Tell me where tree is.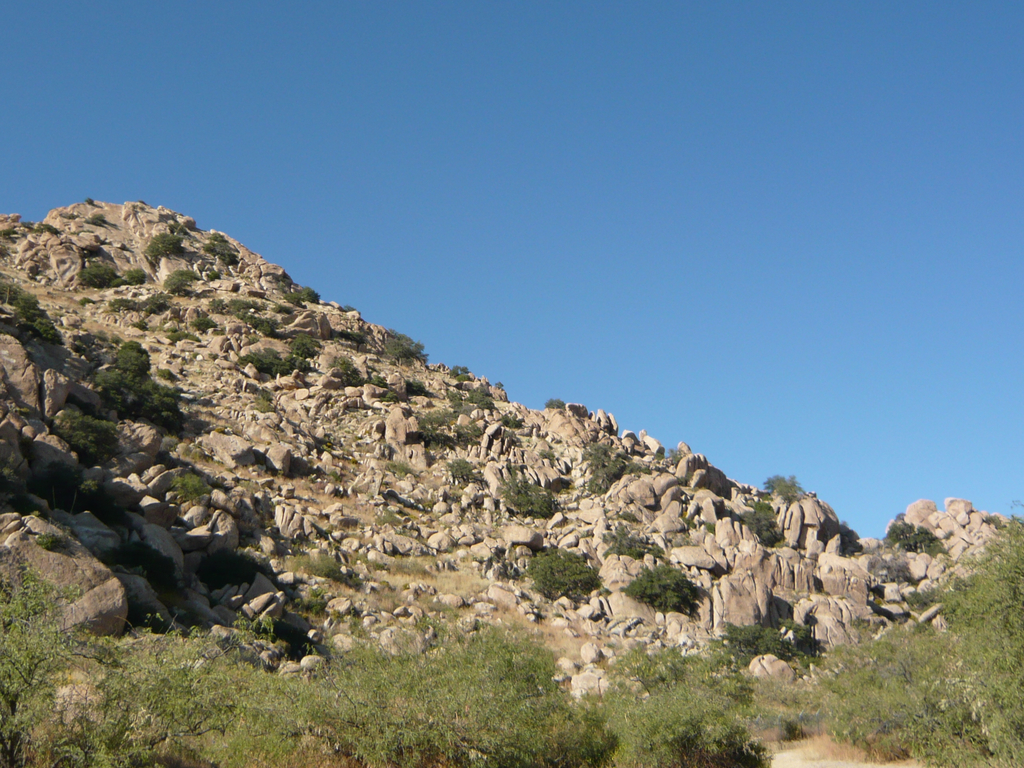
tree is at {"x1": 118, "y1": 266, "x2": 146, "y2": 290}.
